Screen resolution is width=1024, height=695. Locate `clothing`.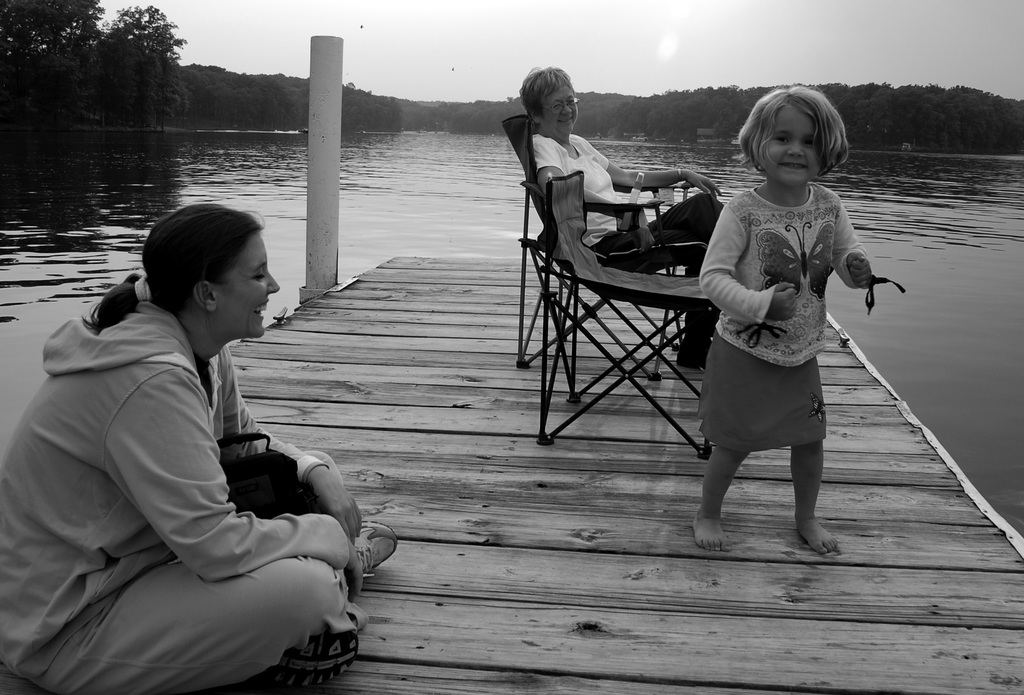
(left=0, top=300, right=372, bottom=694).
